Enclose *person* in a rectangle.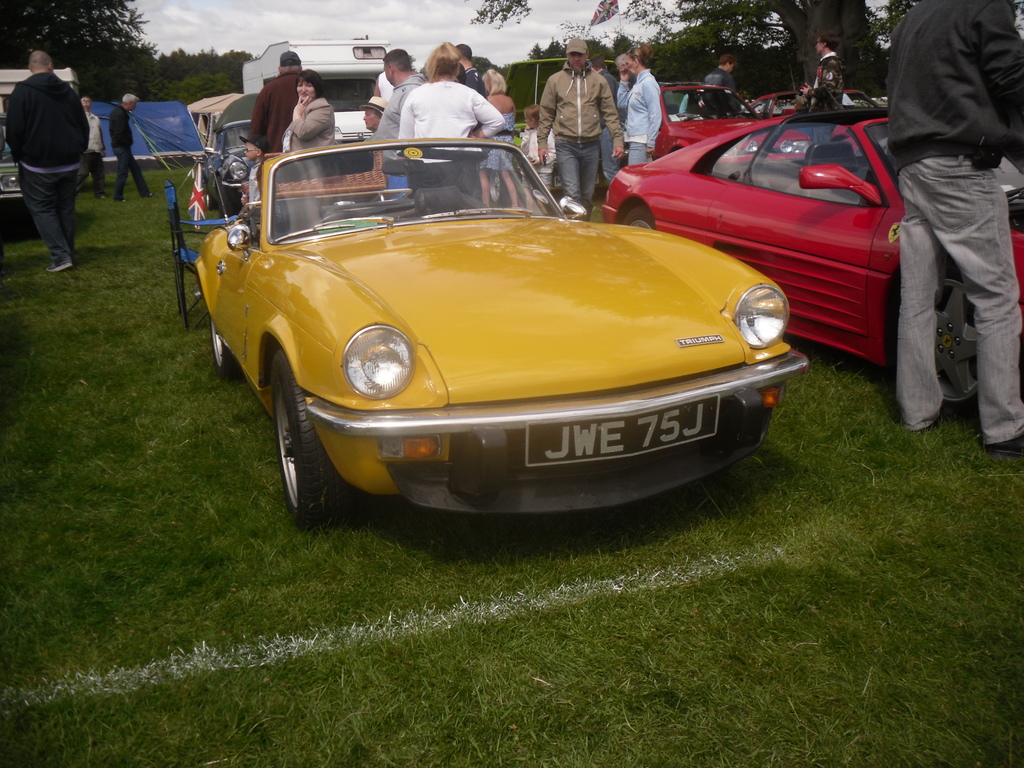
left=243, top=48, right=305, bottom=152.
